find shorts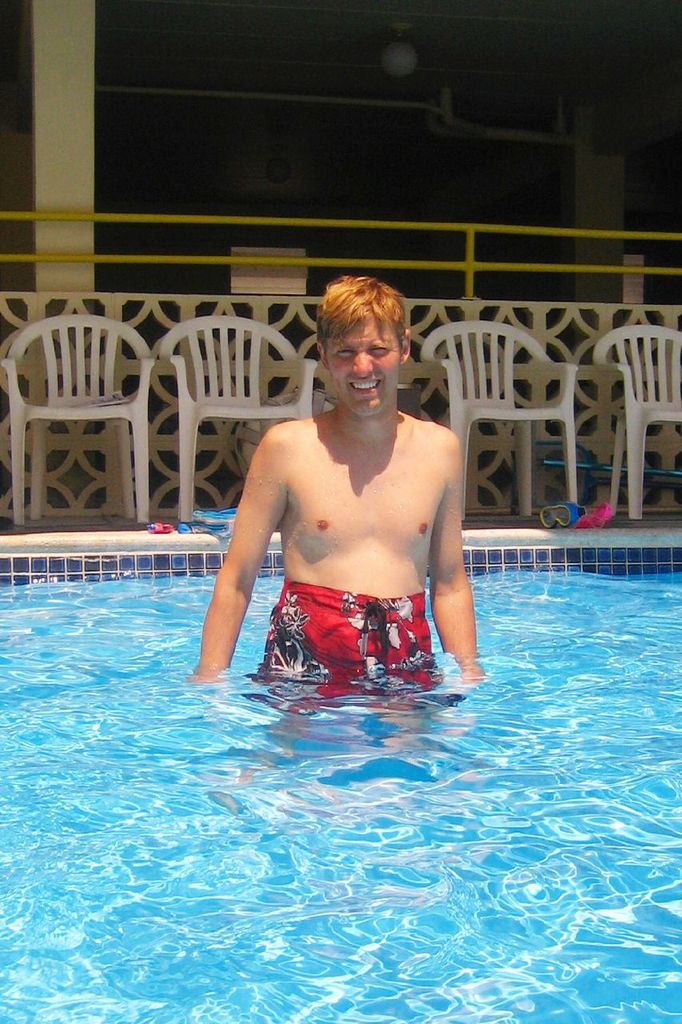
{"x1": 257, "y1": 587, "x2": 473, "y2": 694}
